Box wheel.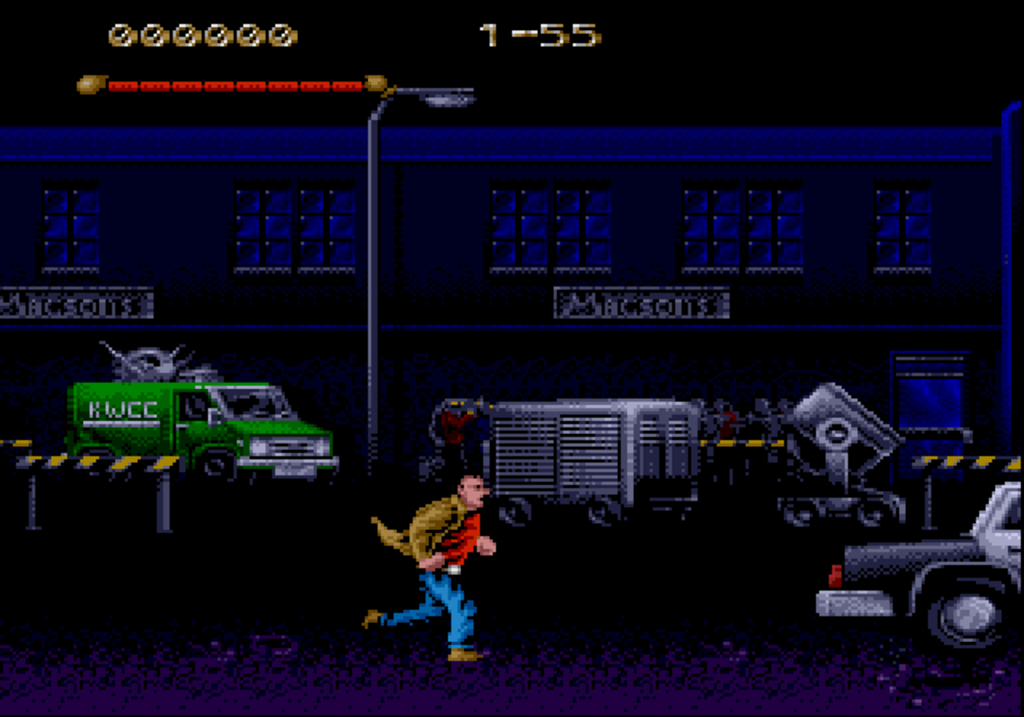
box(590, 496, 624, 527).
